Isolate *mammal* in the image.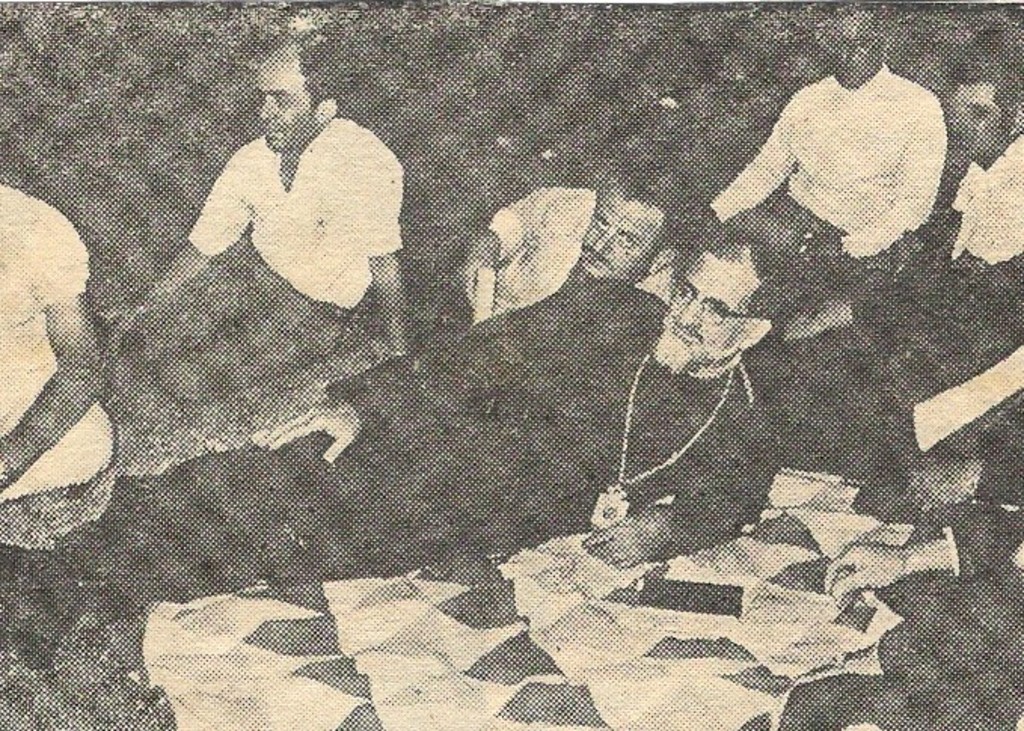
Isolated region: bbox(0, 211, 778, 675).
